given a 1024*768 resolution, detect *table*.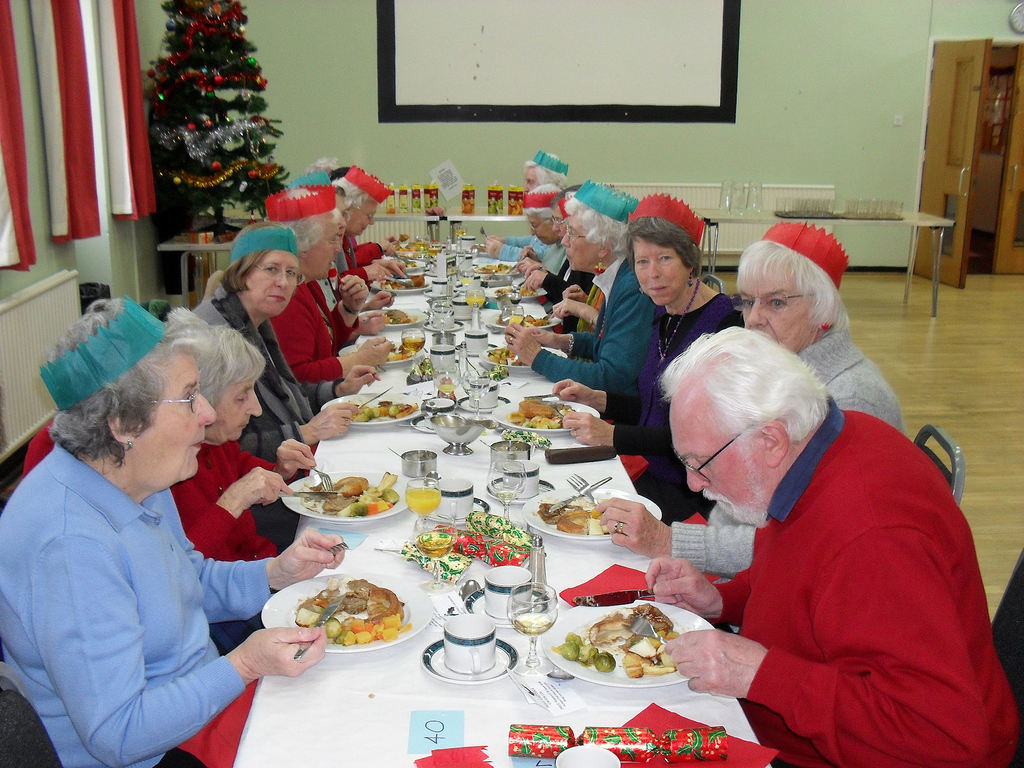
bbox=(374, 203, 959, 322).
